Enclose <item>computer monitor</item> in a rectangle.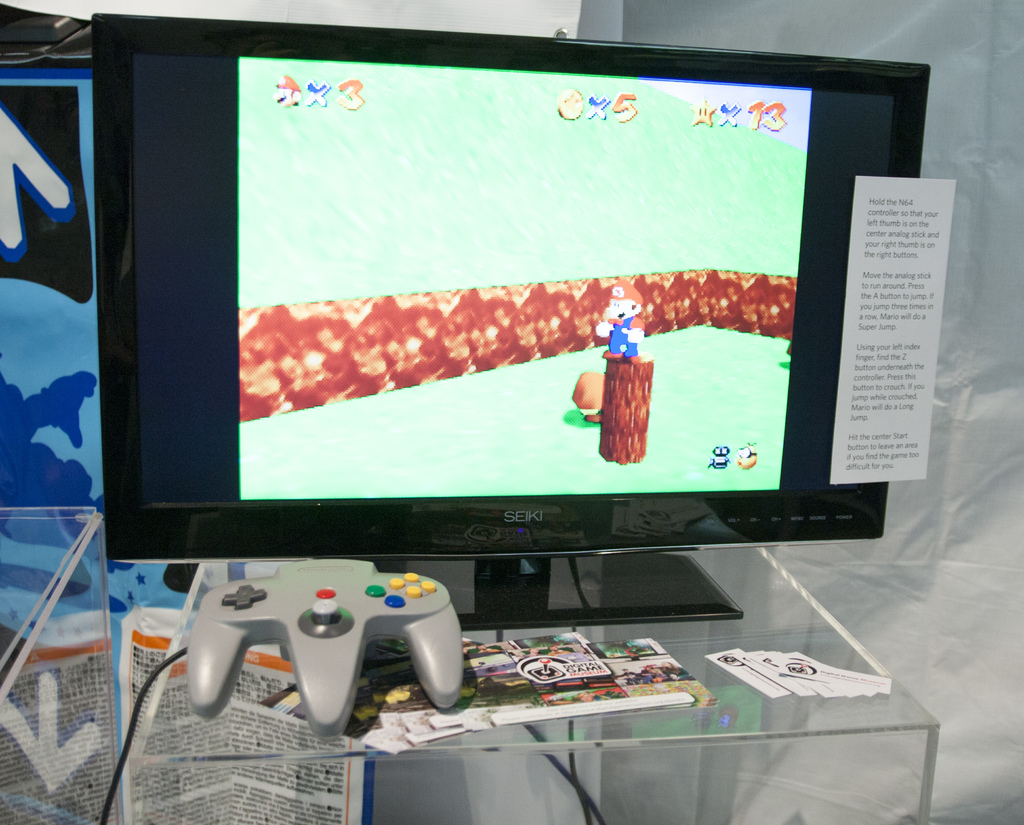
box=[76, 35, 963, 654].
